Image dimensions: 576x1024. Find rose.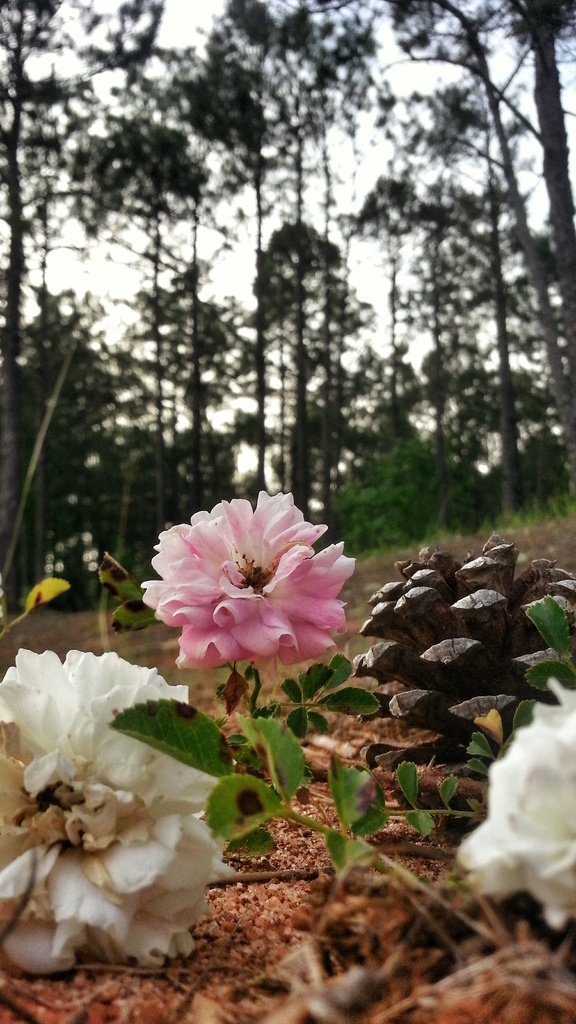
[0, 646, 238, 973].
